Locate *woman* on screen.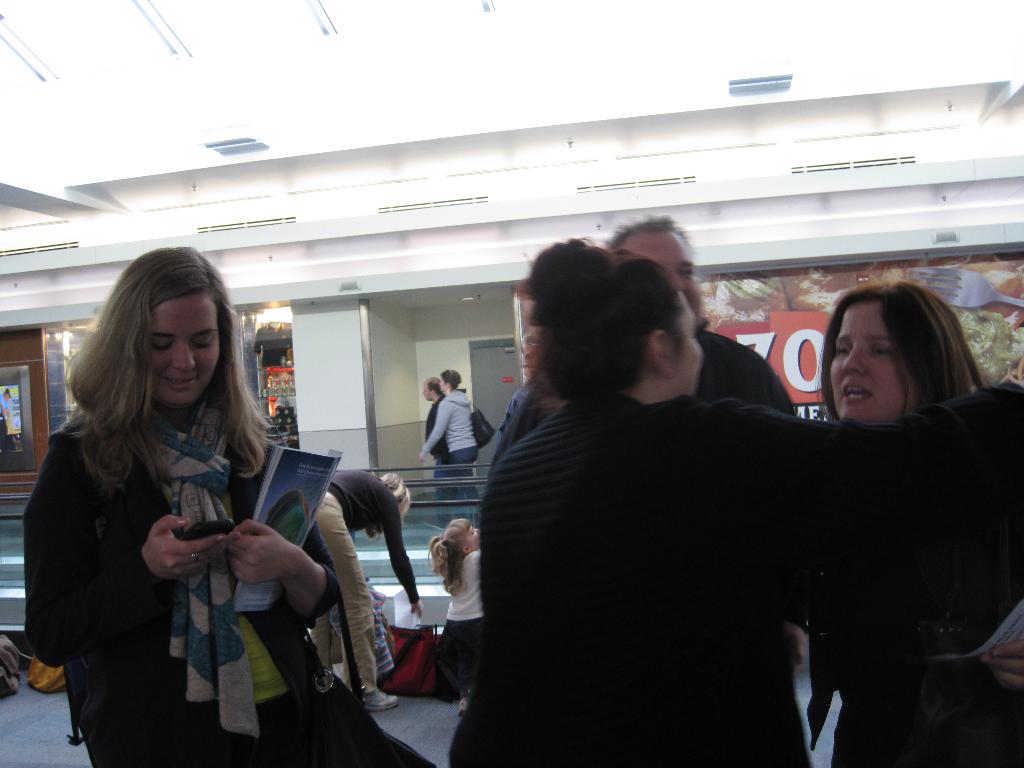
On screen at (420, 361, 484, 514).
